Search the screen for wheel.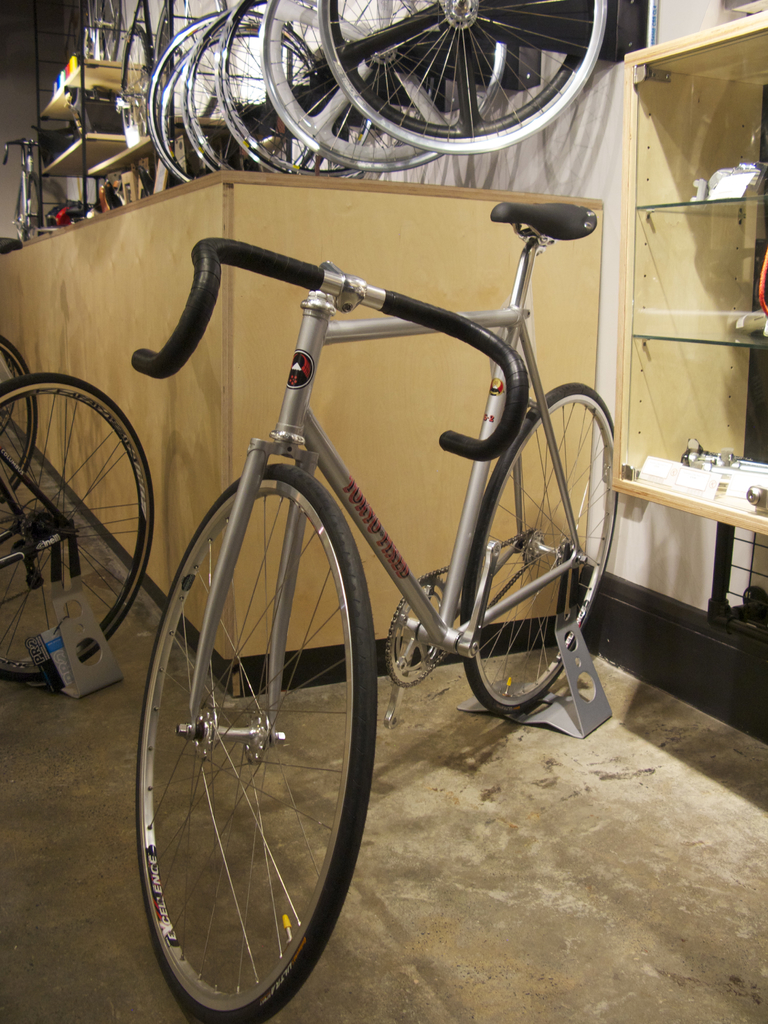
Found at (464,383,618,717).
